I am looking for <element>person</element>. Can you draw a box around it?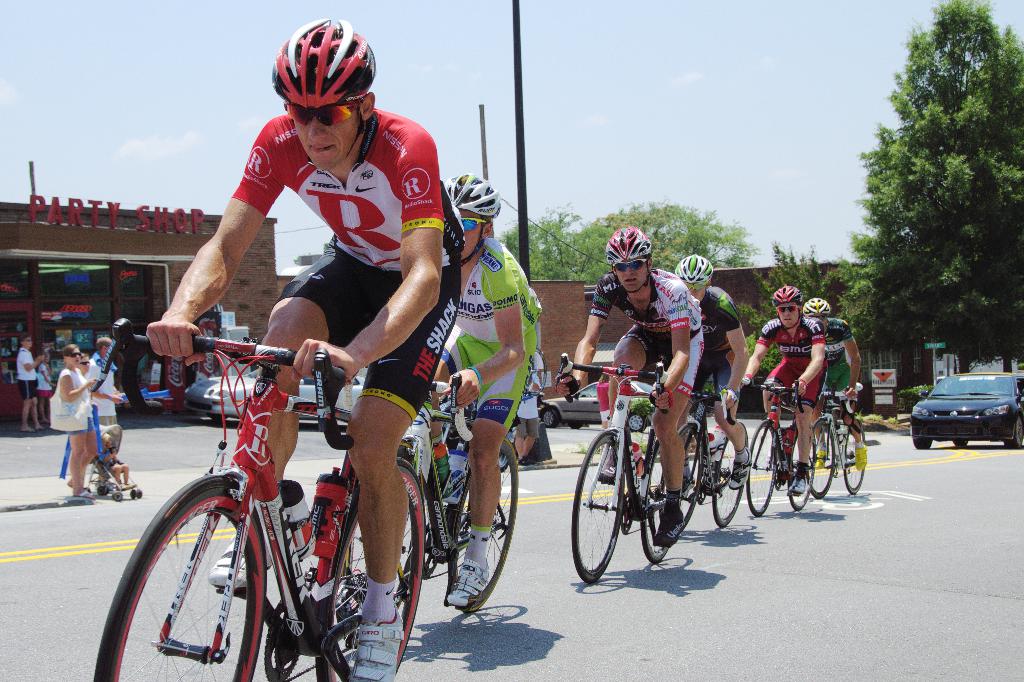
Sure, the bounding box is (left=670, top=250, right=755, bottom=491).
